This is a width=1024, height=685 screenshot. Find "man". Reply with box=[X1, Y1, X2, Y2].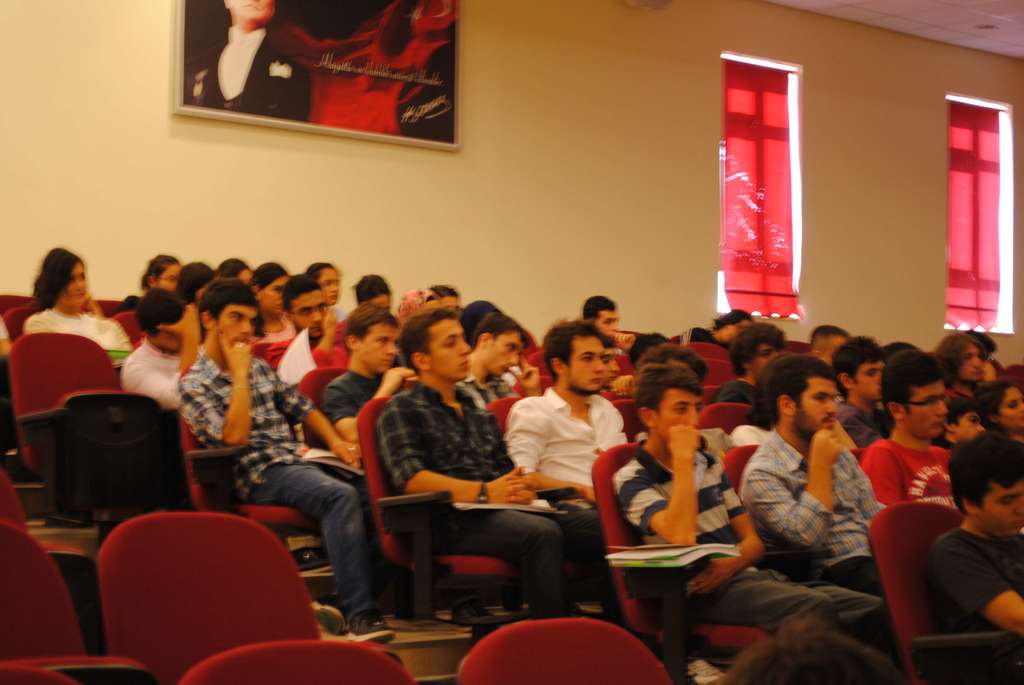
box=[935, 329, 1002, 398].
